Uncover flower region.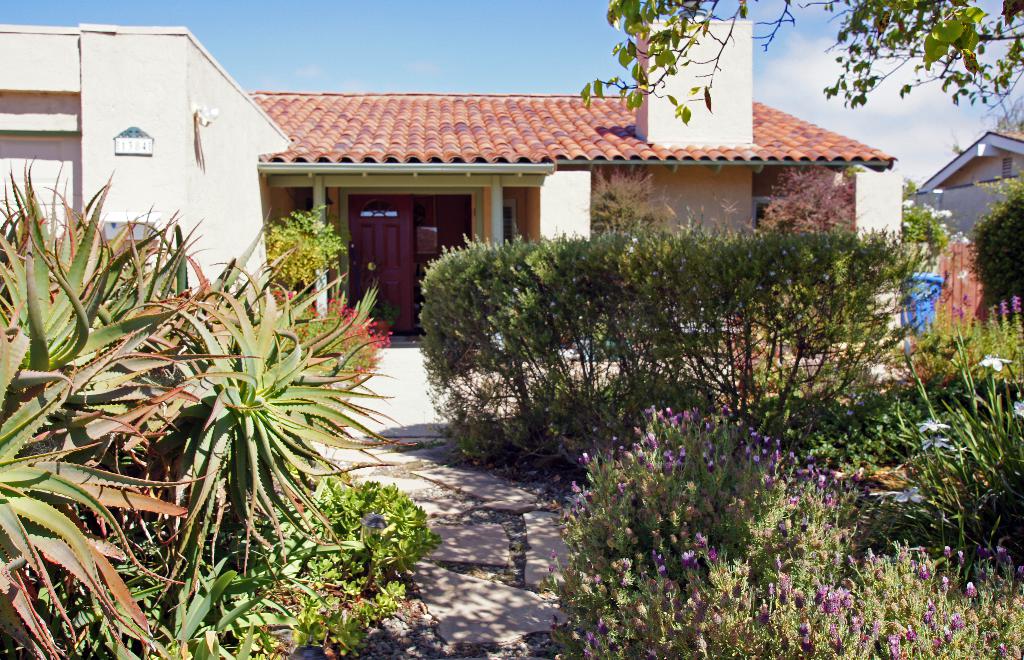
Uncovered: locate(918, 434, 950, 452).
